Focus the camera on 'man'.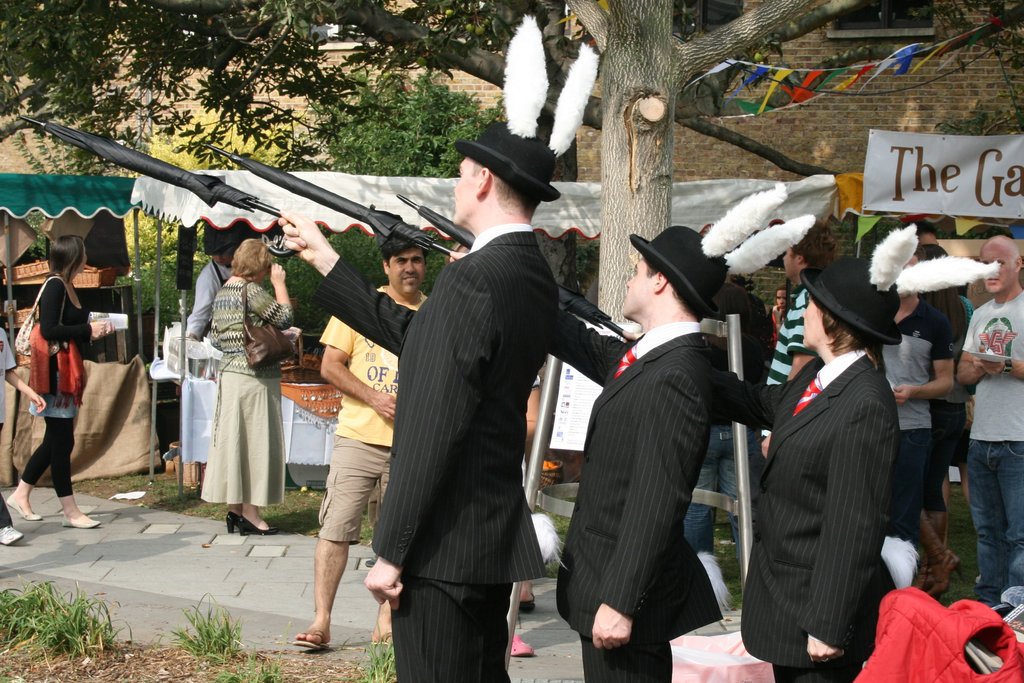
Focus region: <bbox>687, 265, 774, 570</bbox>.
